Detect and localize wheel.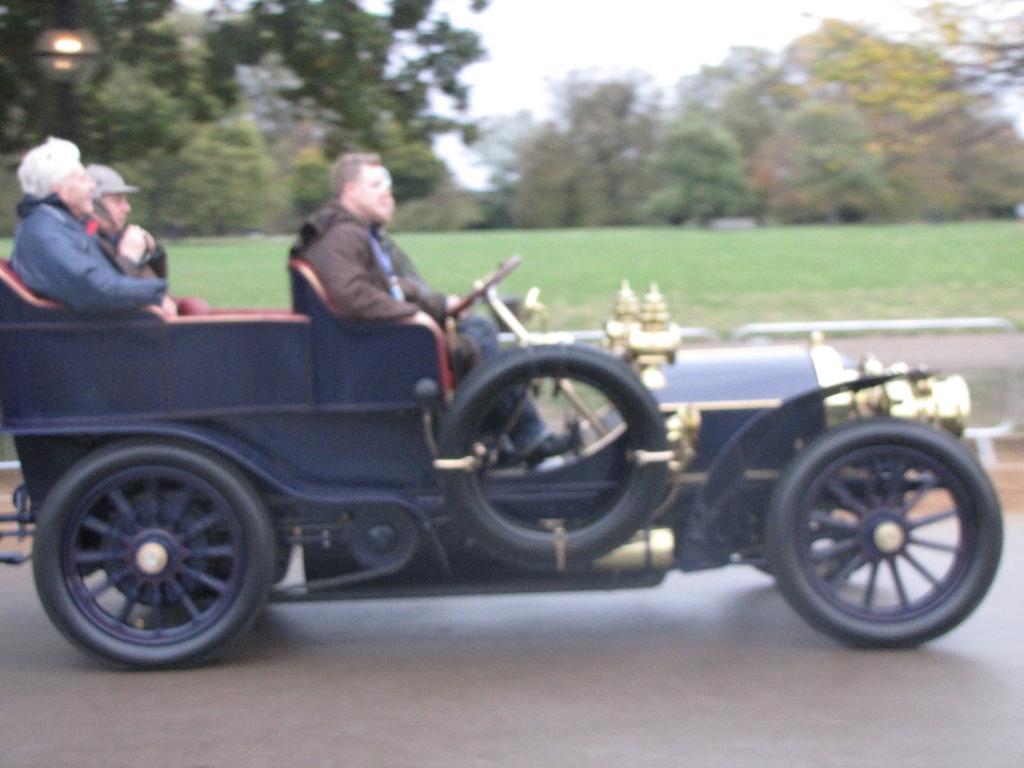
Localized at BBox(29, 435, 285, 676).
